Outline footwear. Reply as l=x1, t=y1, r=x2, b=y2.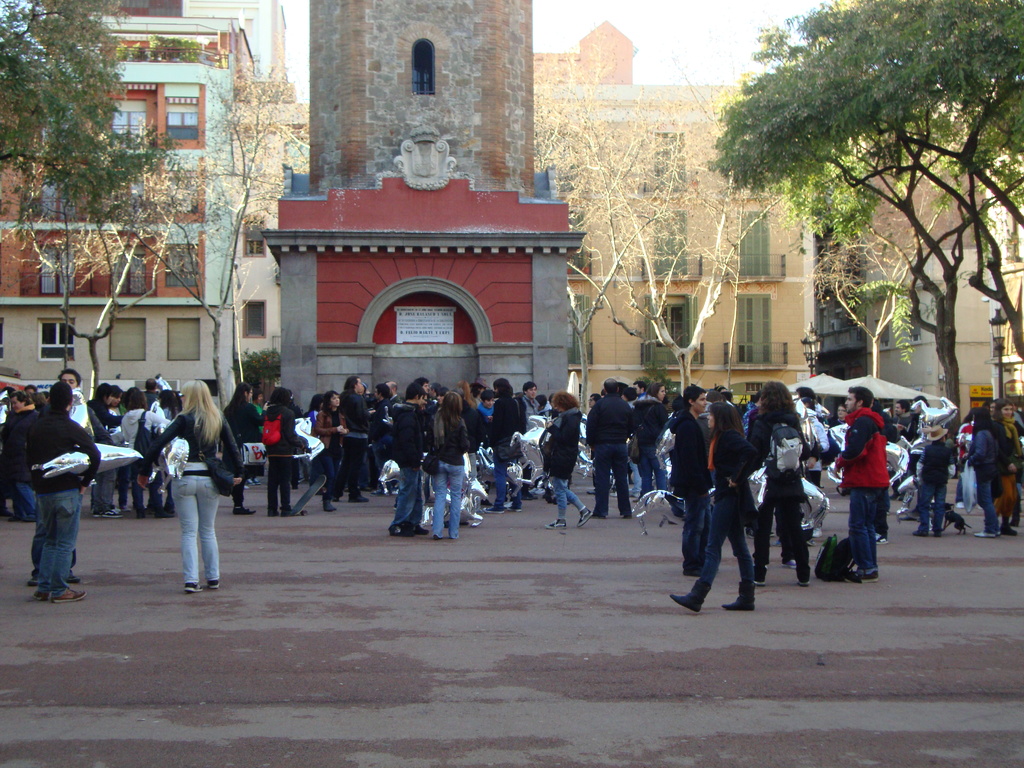
l=231, t=506, r=256, b=513.
